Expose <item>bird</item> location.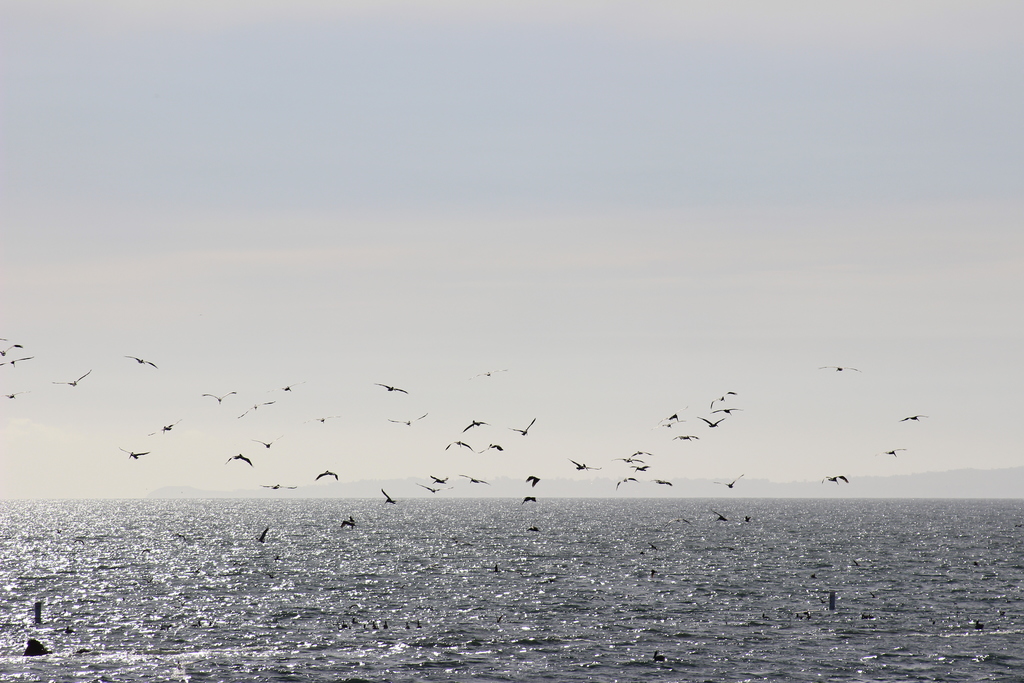
Exposed at bbox(803, 466, 855, 488).
